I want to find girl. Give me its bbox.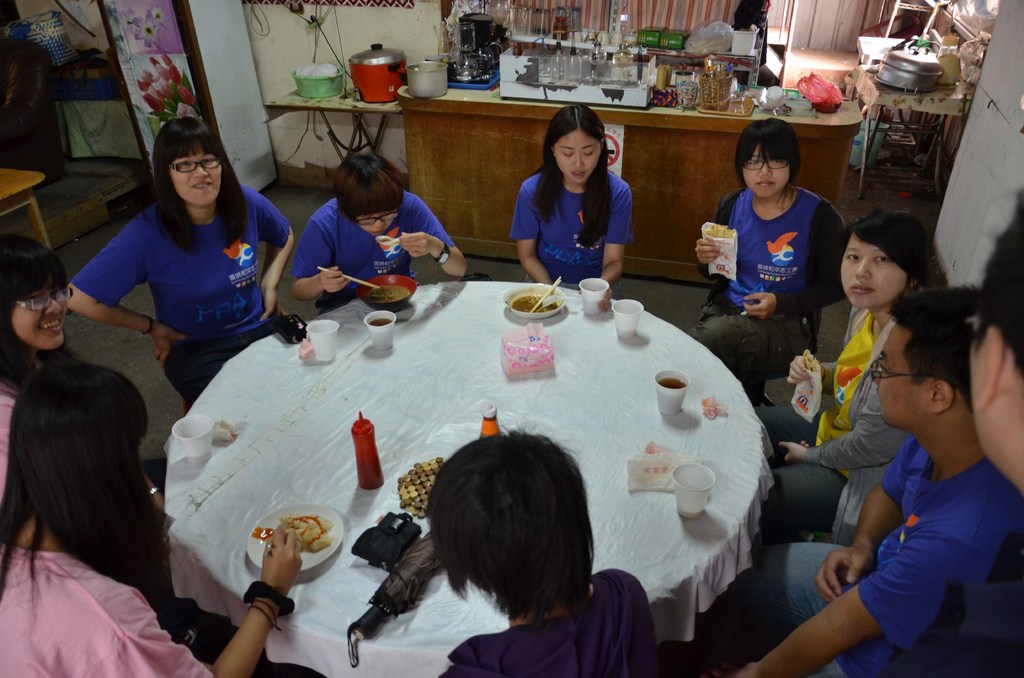
select_region(0, 361, 306, 677).
